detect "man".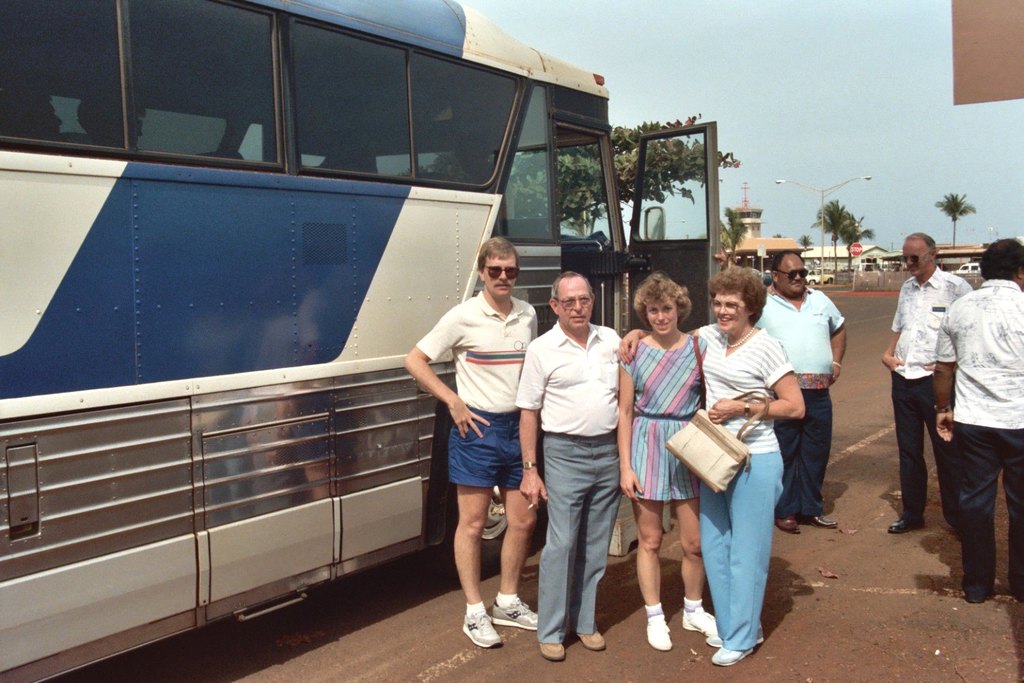
Detected at [left=881, top=229, right=975, bottom=539].
